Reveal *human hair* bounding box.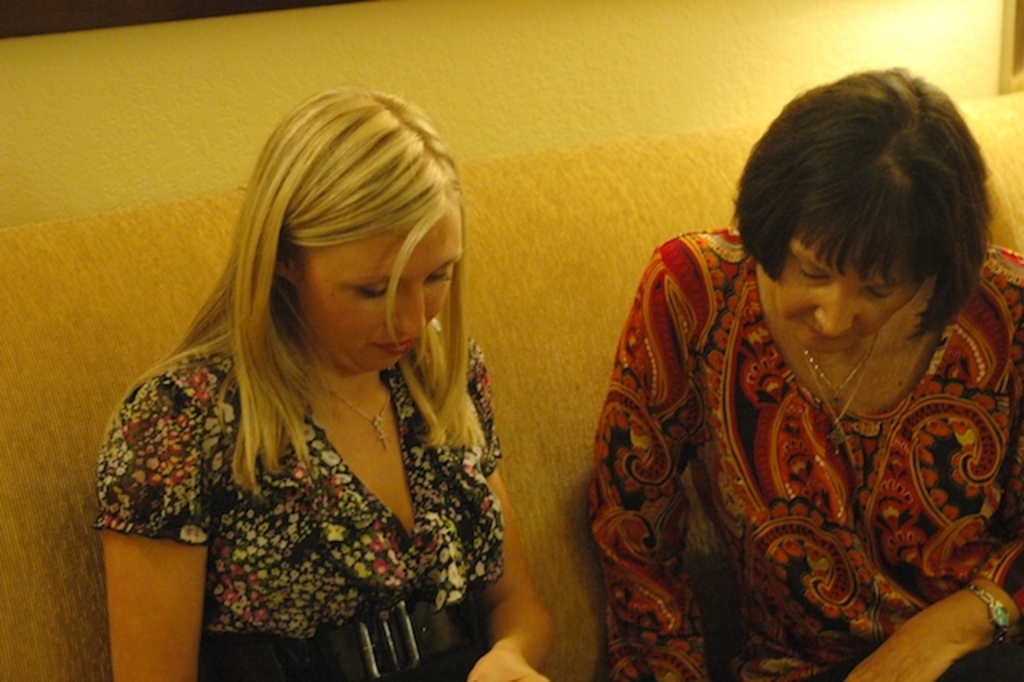
Revealed: {"x1": 154, "y1": 82, "x2": 474, "y2": 450}.
